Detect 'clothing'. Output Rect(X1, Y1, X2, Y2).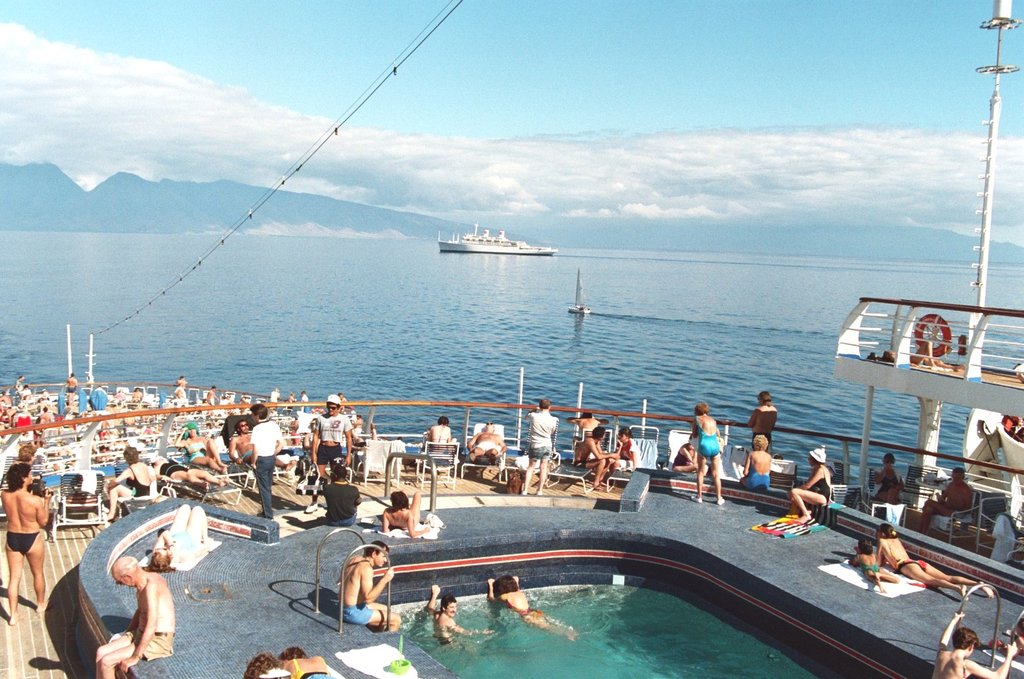
Rect(474, 438, 499, 451).
